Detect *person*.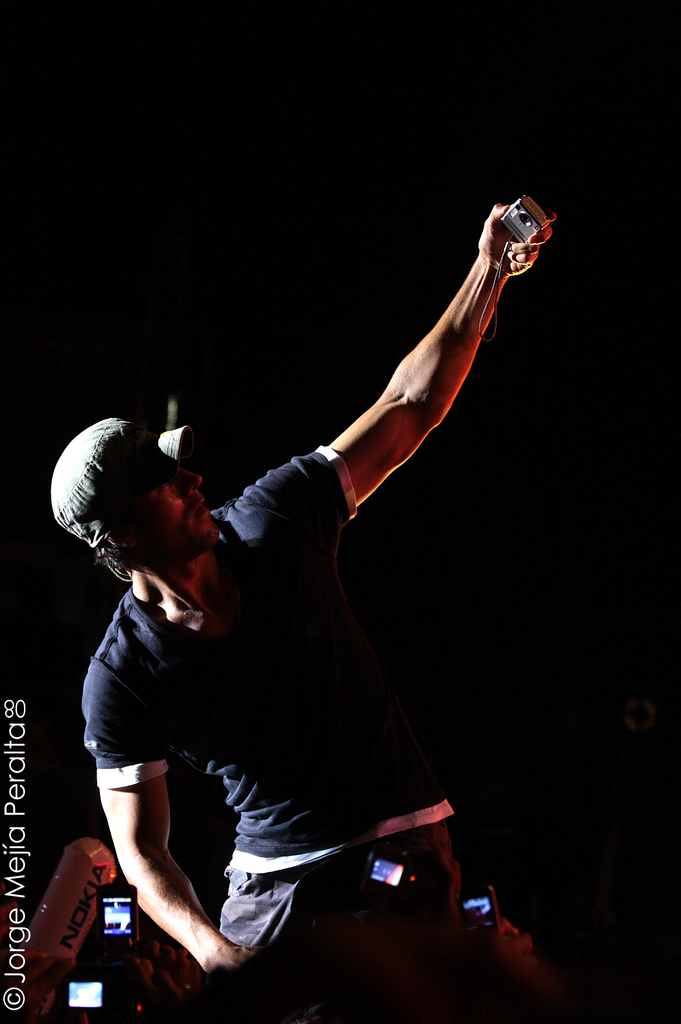
Detected at [left=42, top=189, right=555, bottom=1022].
